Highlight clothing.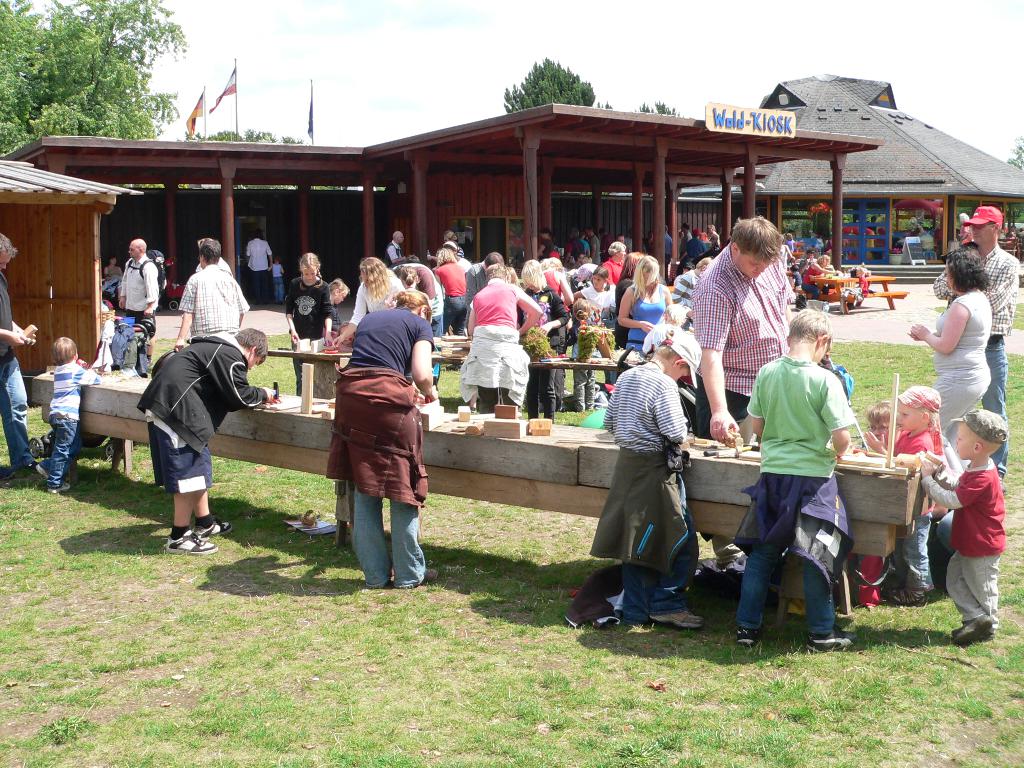
Highlighted region: 39 411 79 485.
